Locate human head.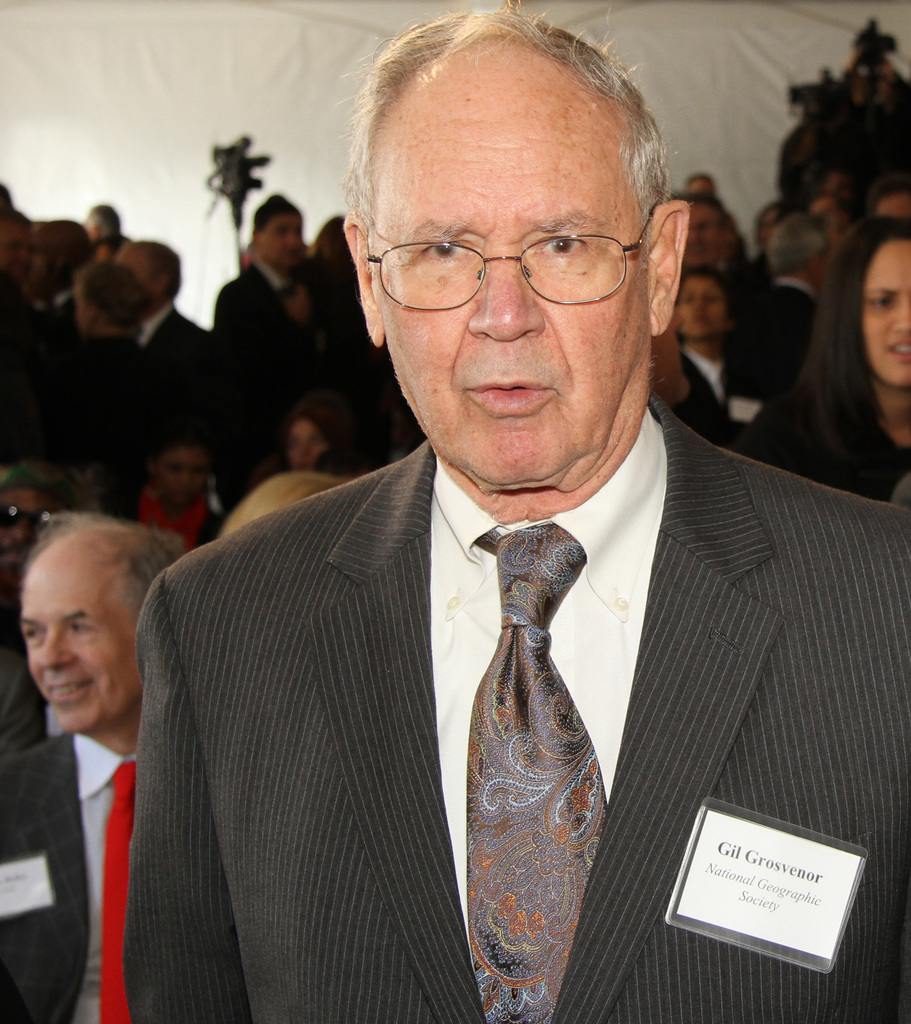
Bounding box: x1=80 y1=206 x2=120 y2=239.
